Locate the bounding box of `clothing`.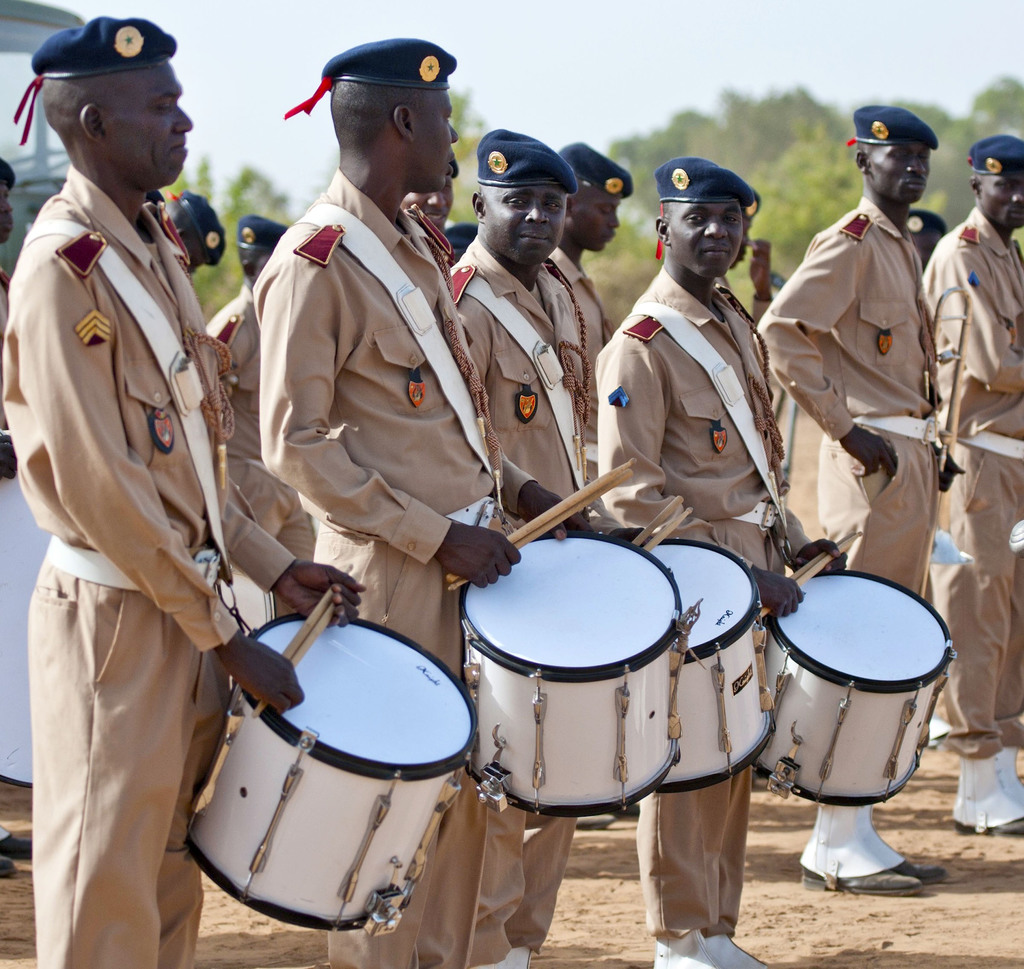
Bounding box: pyautogui.locateOnScreen(252, 167, 545, 968).
